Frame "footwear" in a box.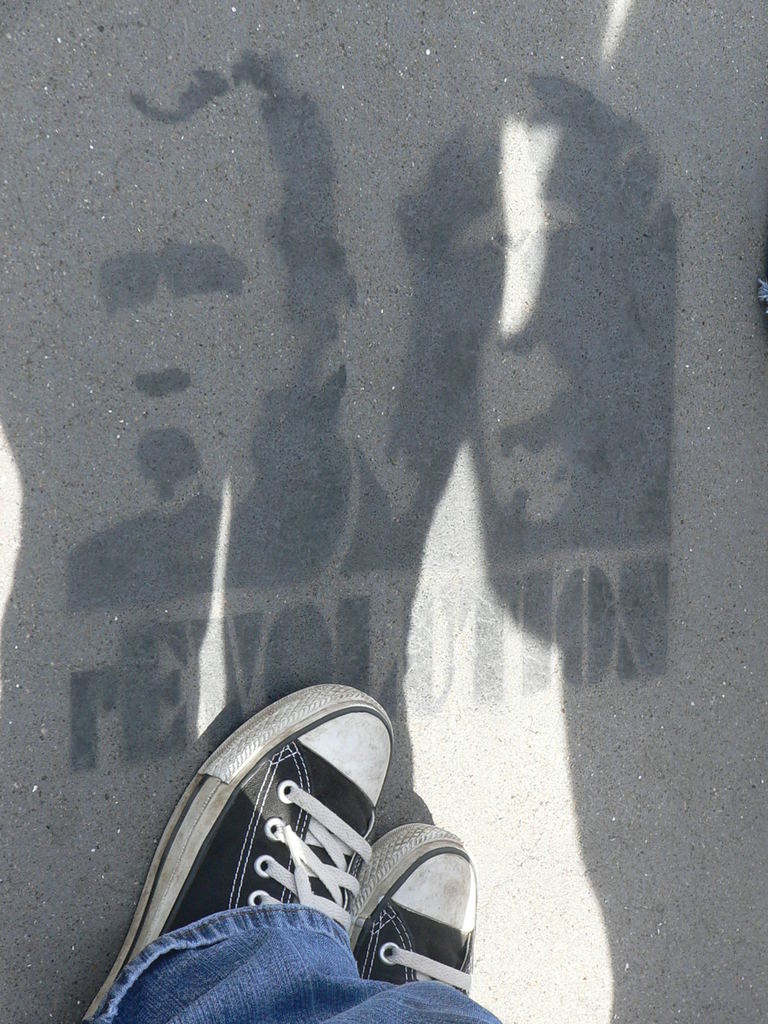
locate(78, 681, 394, 1023).
